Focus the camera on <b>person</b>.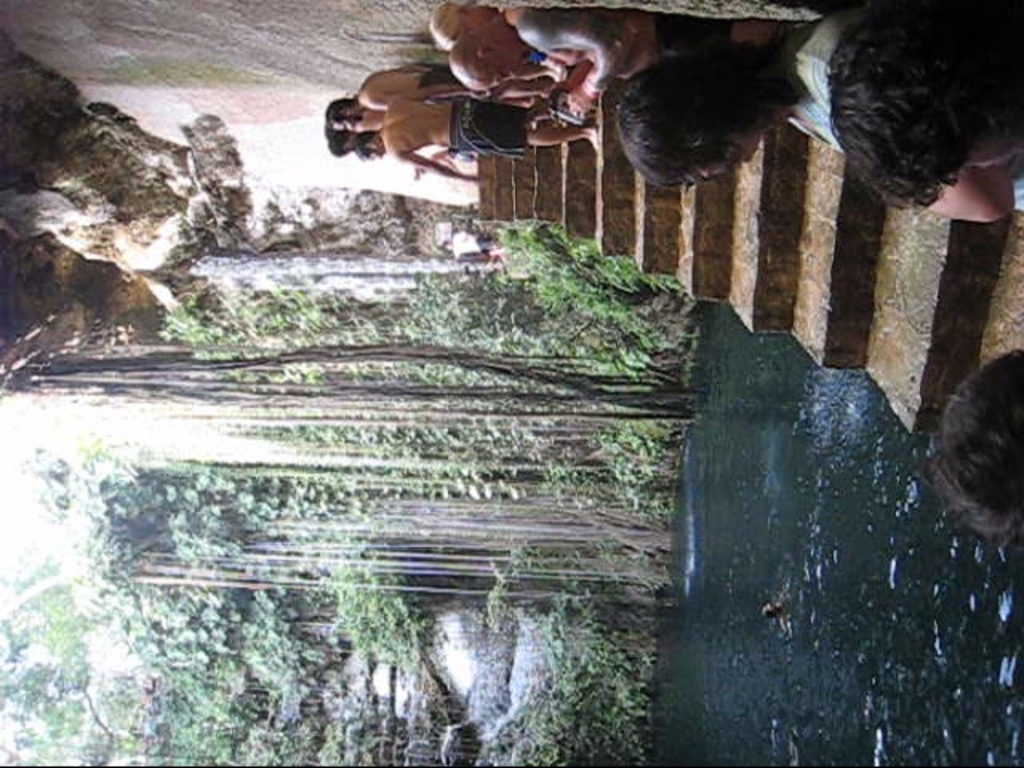
Focus region: [333,104,410,155].
